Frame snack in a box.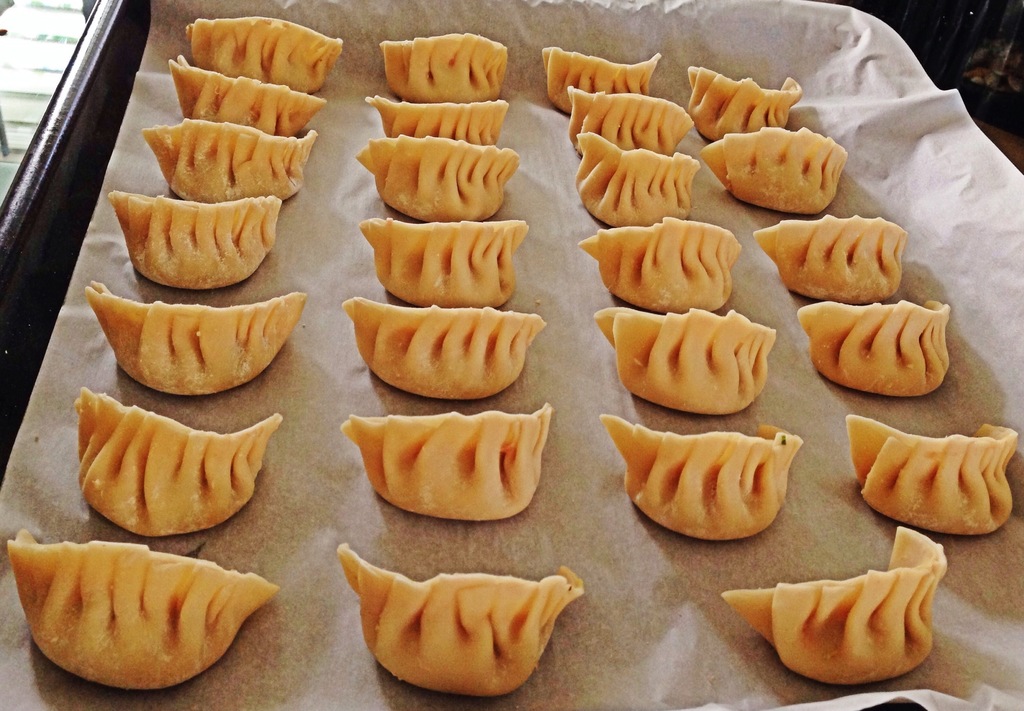
<box>355,132,519,221</box>.
